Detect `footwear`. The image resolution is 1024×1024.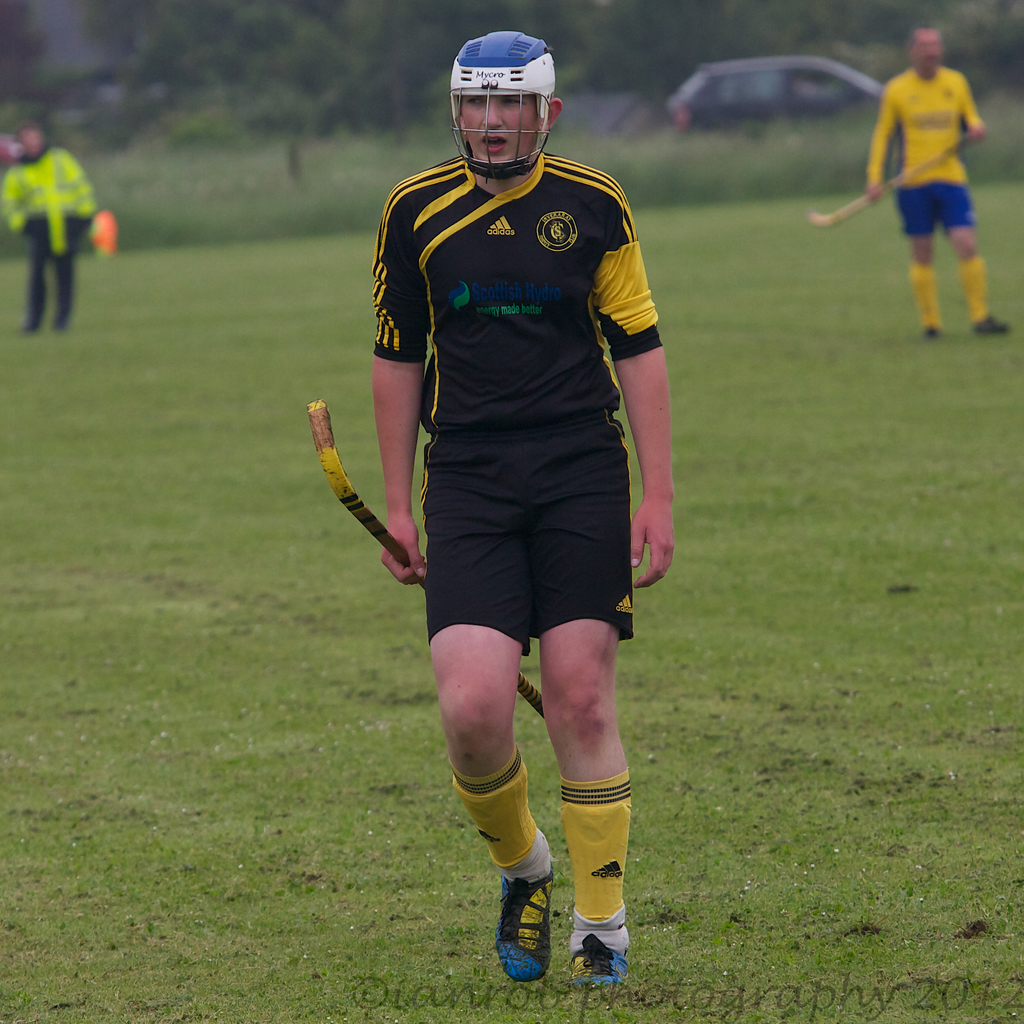
bbox(972, 312, 1010, 333).
